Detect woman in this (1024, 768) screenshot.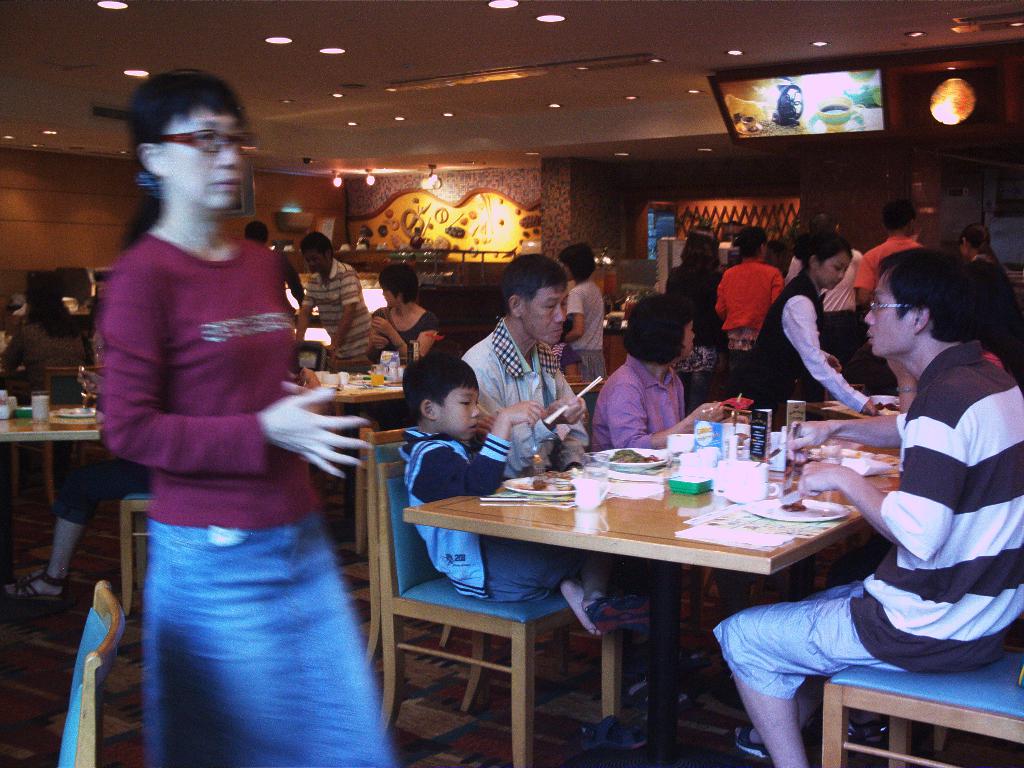
Detection: locate(715, 223, 786, 383).
